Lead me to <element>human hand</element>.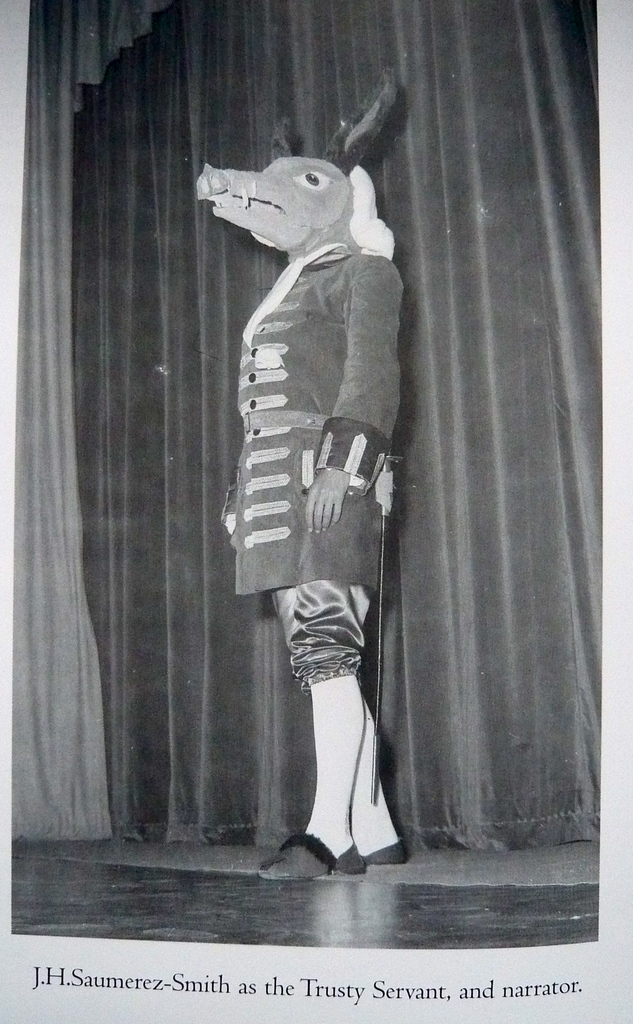
Lead to BBox(300, 443, 374, 523).
